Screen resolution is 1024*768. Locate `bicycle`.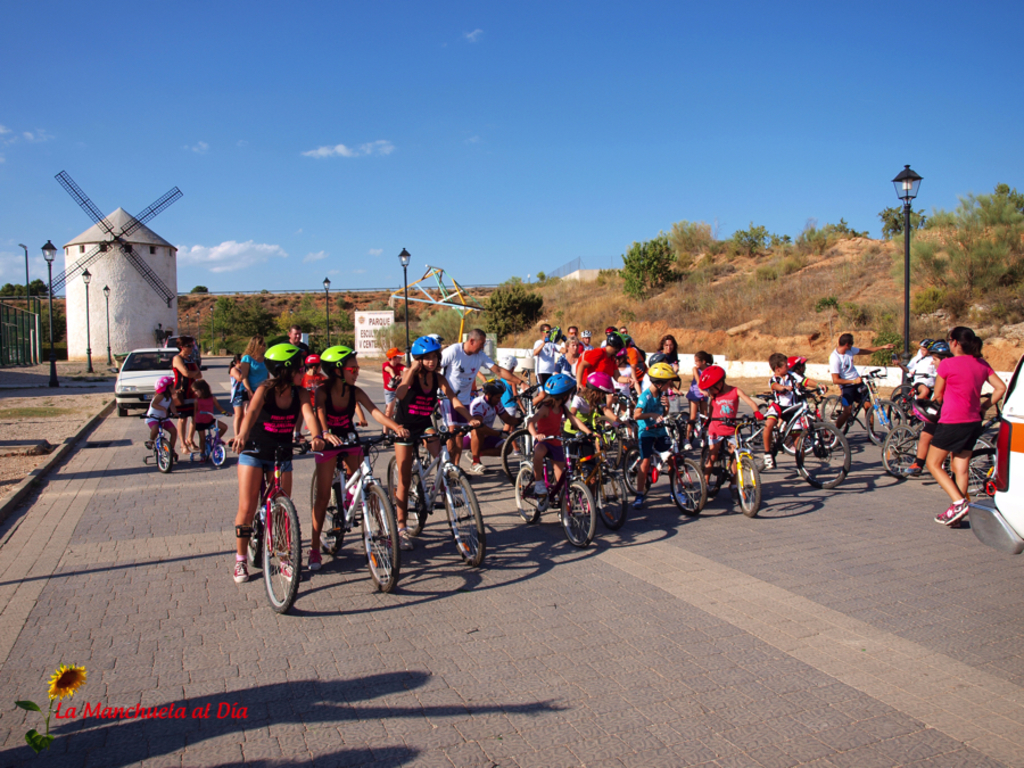
left=815, top=368, right=902, bottom=454.
